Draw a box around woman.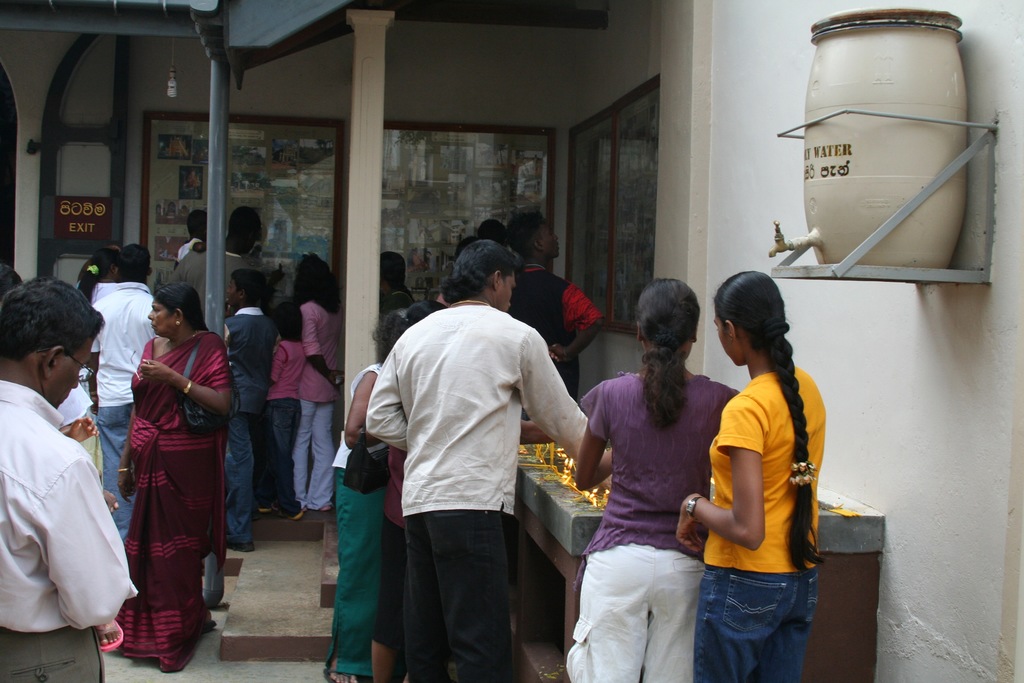
296 251 341 513.
